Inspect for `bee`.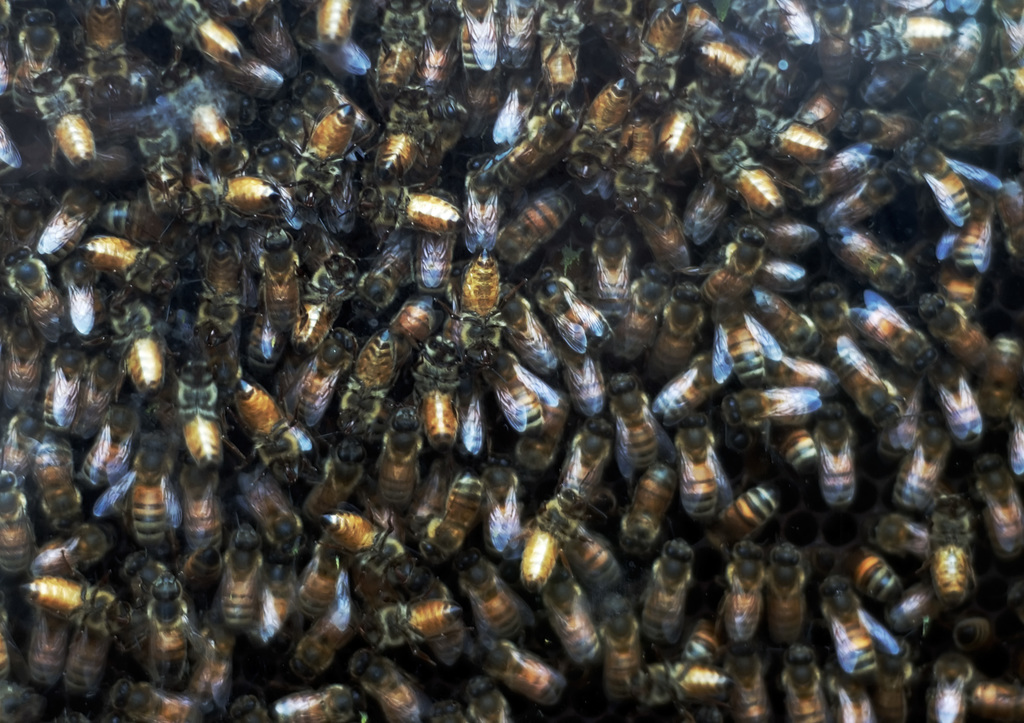
Inspection: left=940, top=204, right=1005, bottom=288.
